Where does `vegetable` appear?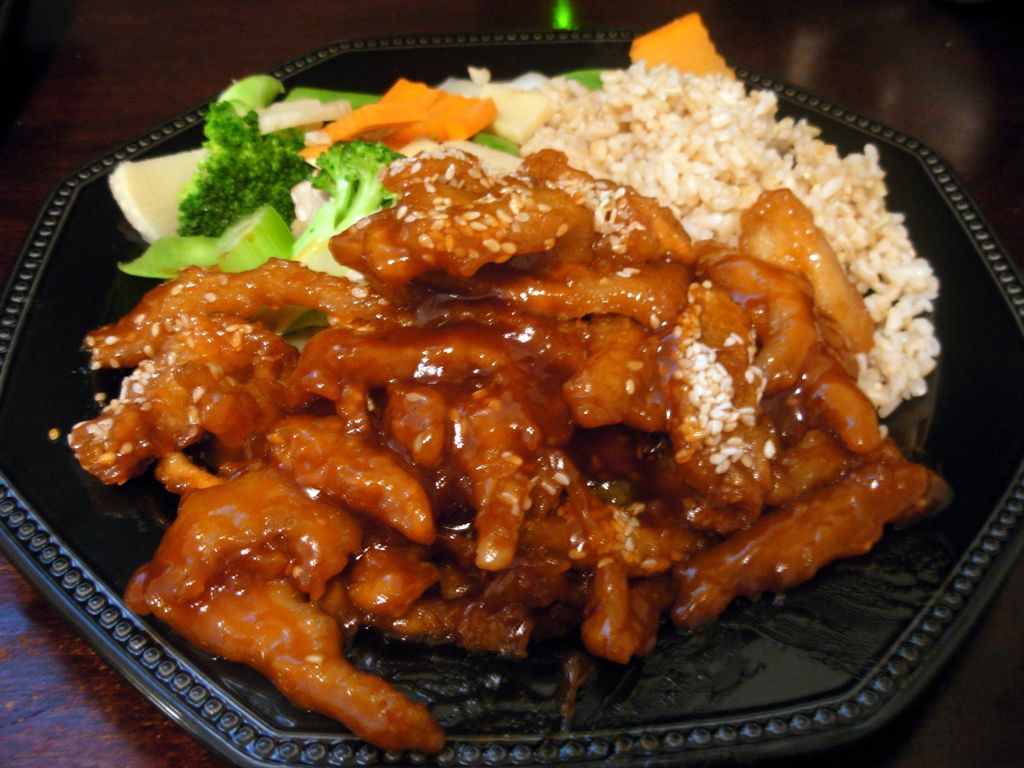
Appears at l=631, t=15, r=733, b=77.
